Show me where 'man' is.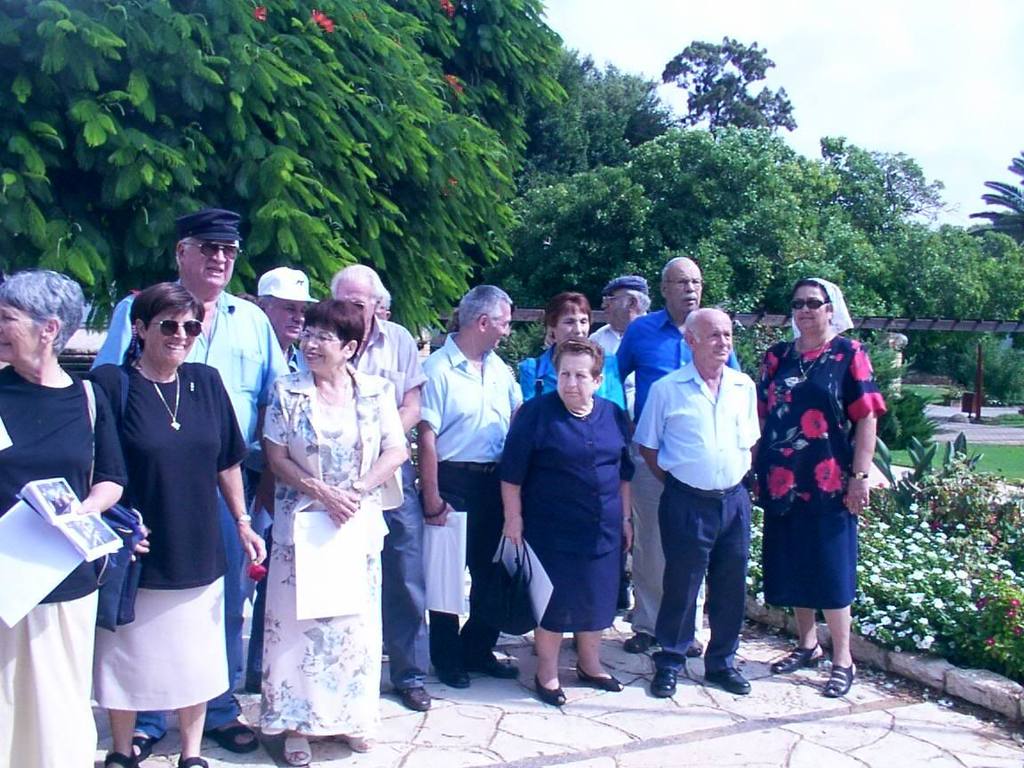
'man' is at (616,255,742,654).
